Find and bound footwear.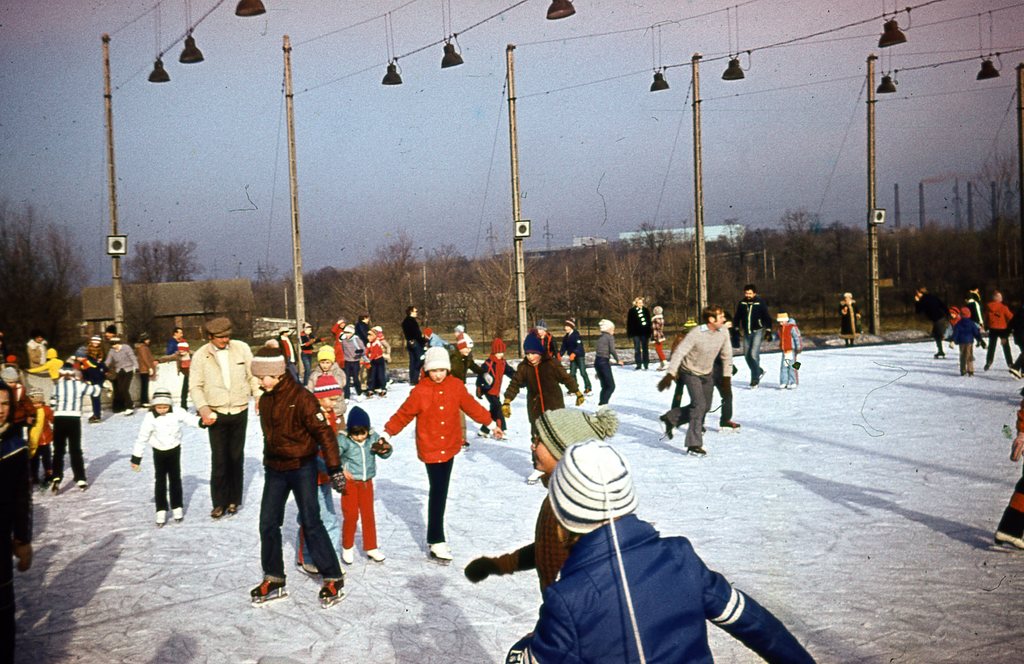
Bound: rect(227, 504, 234, 514).
